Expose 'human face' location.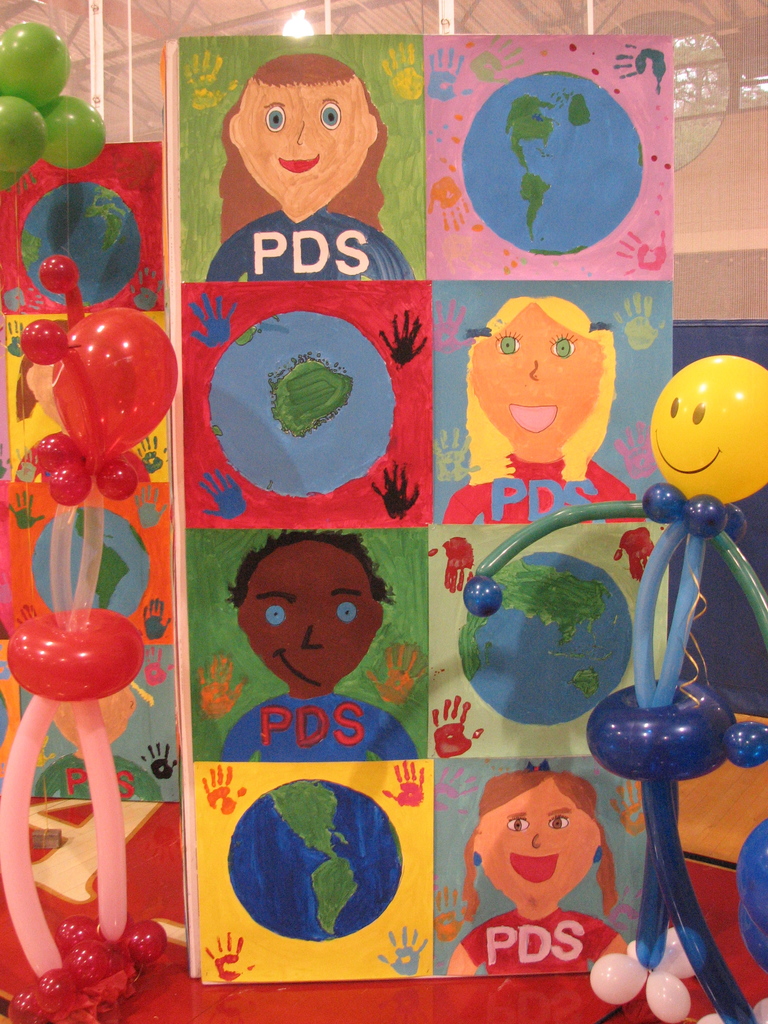
Exposed at pyautogui.locateOnScreen(470, 304, 599, 456).
